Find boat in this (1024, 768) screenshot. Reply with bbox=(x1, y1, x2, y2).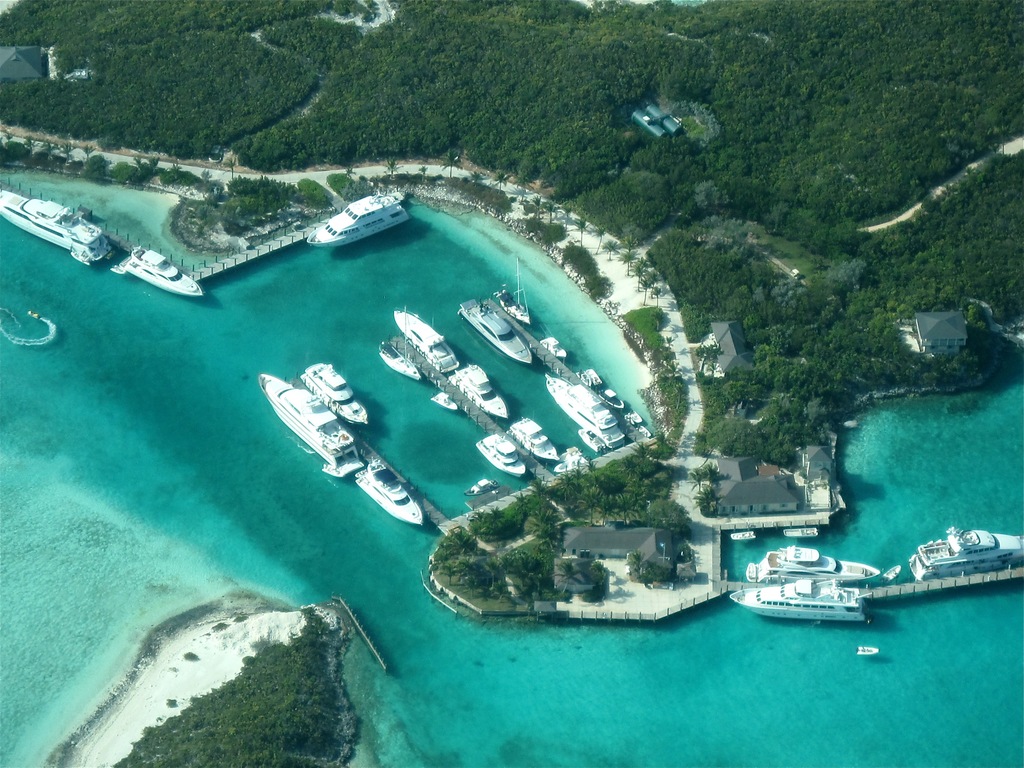
bbox=(742, 543, 879, 580).
